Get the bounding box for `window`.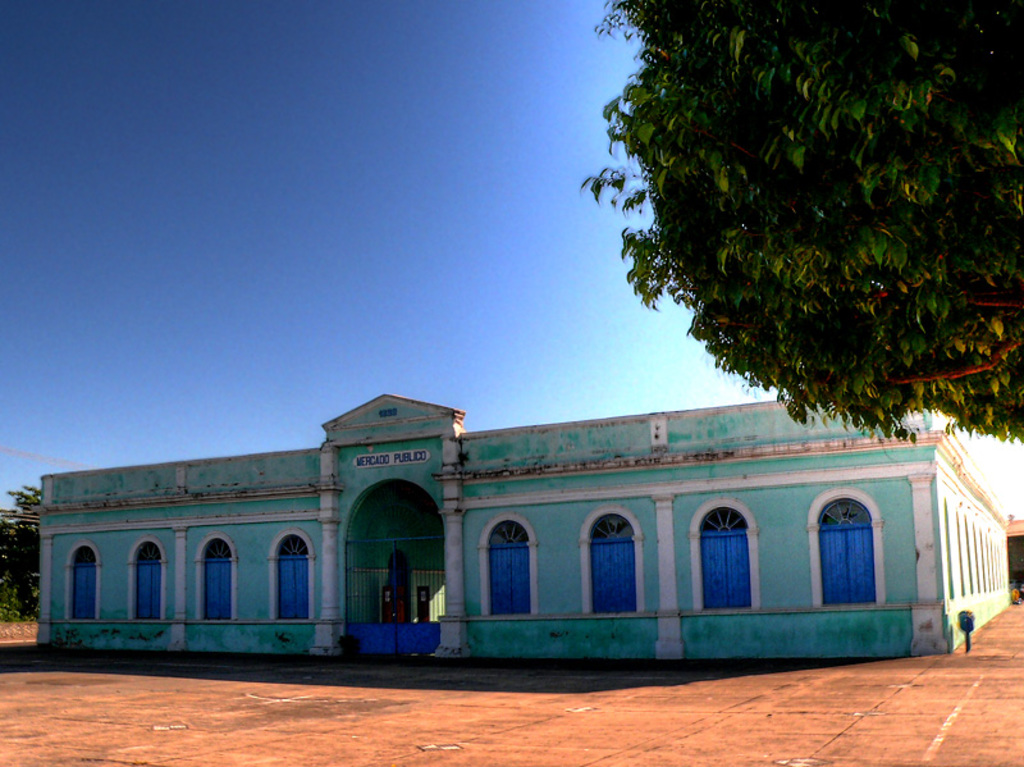
box=[474, 511, 541, 620].
